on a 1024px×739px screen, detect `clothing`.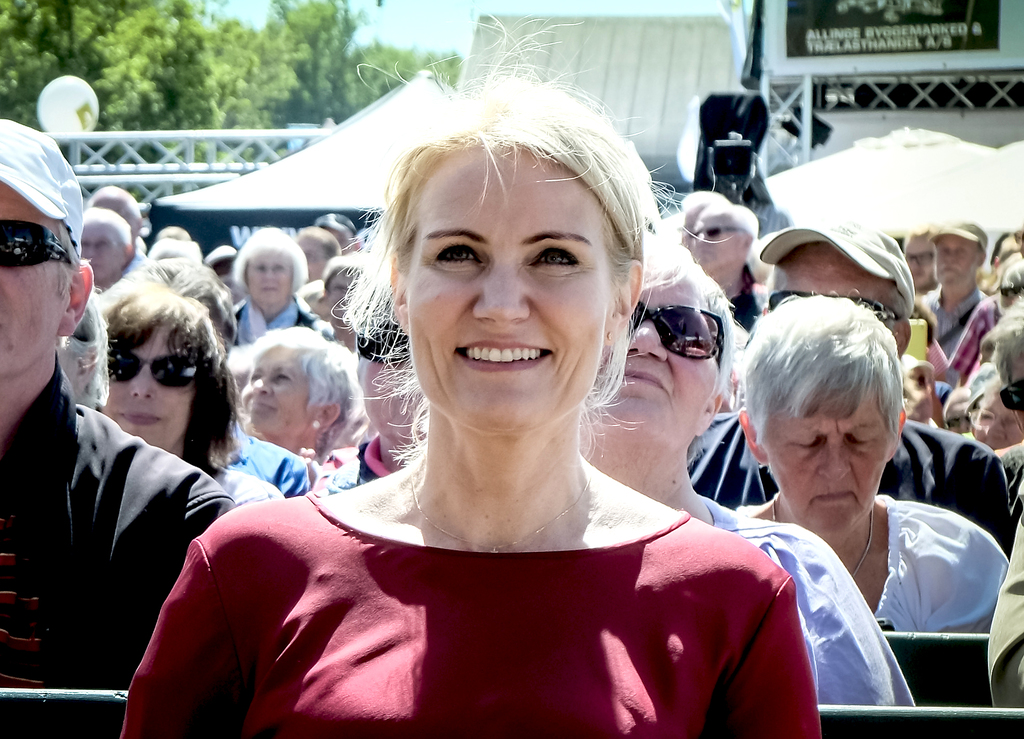
[232, 293, 335, 344].
